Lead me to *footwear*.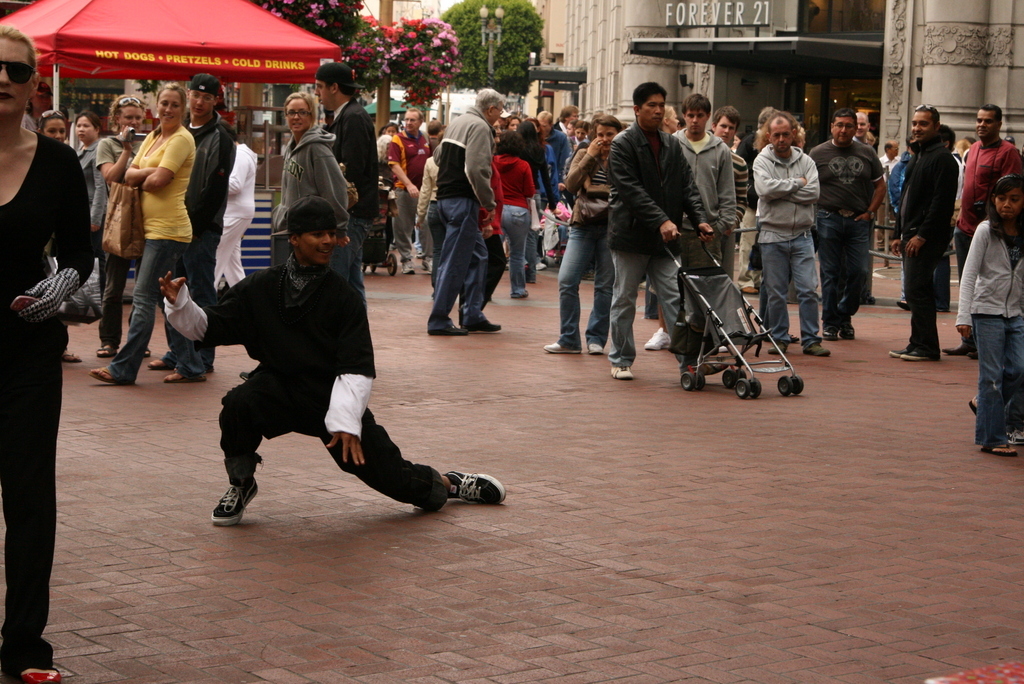
Lead to region(765, 341, 786, 355).
